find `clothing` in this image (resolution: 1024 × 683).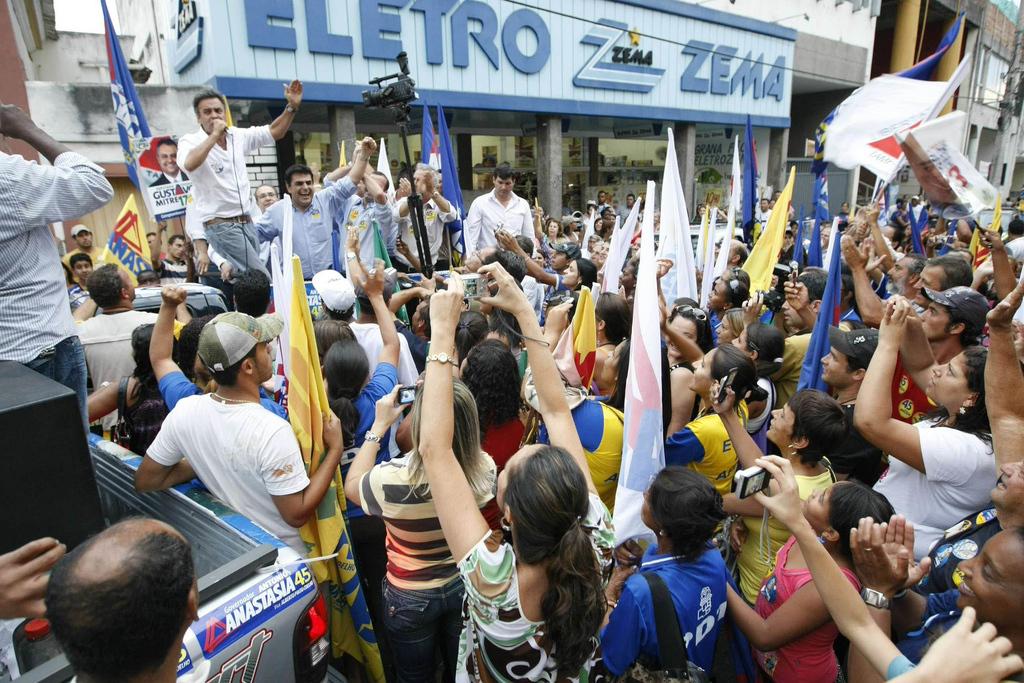
box(617, 203, 636, 221).
